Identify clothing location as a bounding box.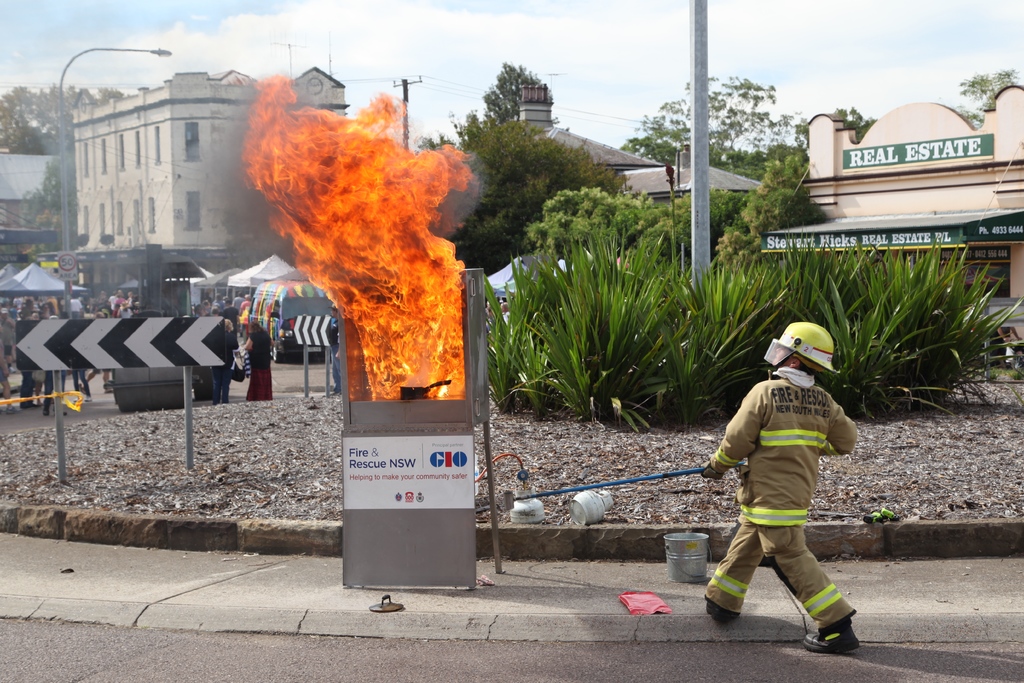
705:369:859:632.
